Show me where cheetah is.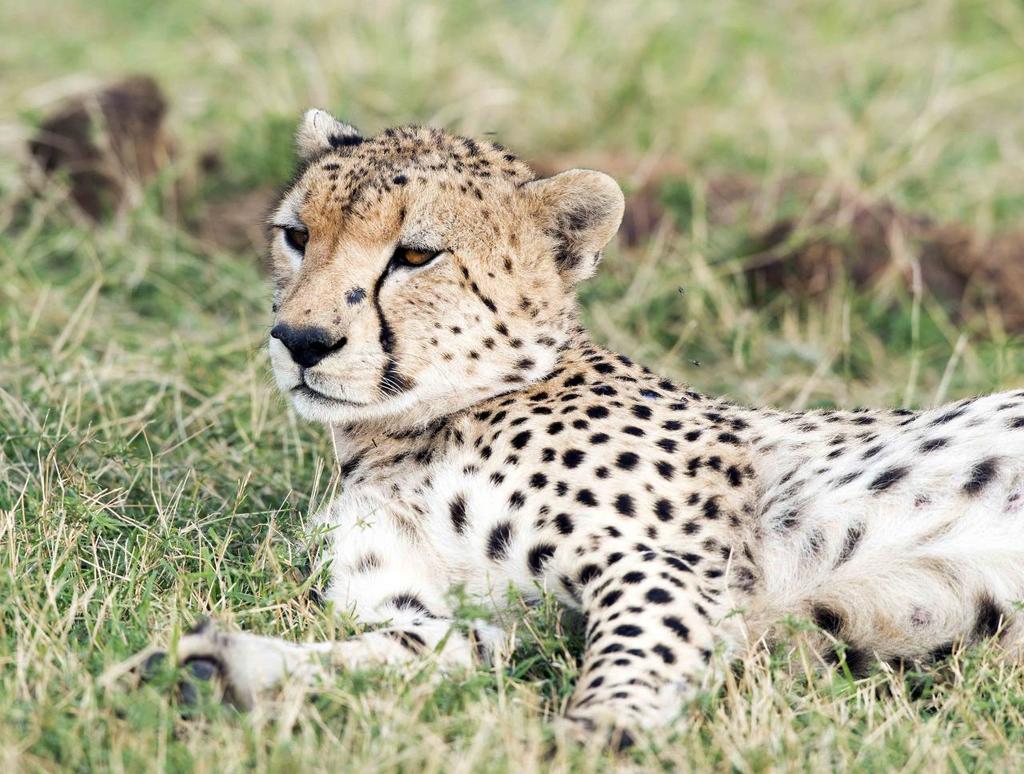
cheetah is at <bbox>146, 102, 1023, 751</bbox>.
